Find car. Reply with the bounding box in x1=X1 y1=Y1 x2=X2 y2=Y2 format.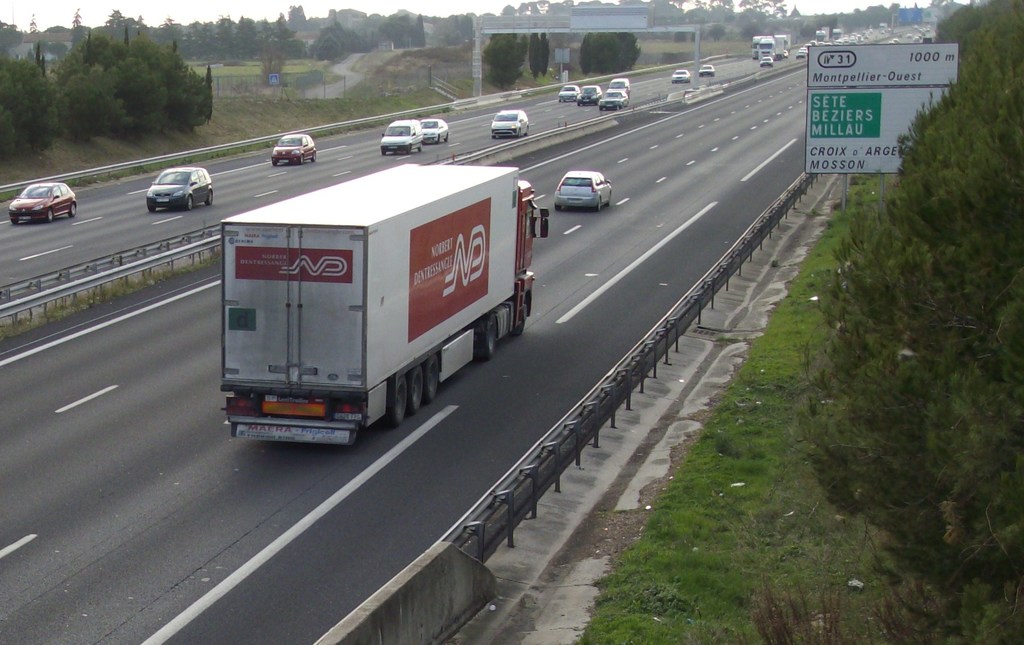
x1=670 y1=69 x2=689 y2=81.
